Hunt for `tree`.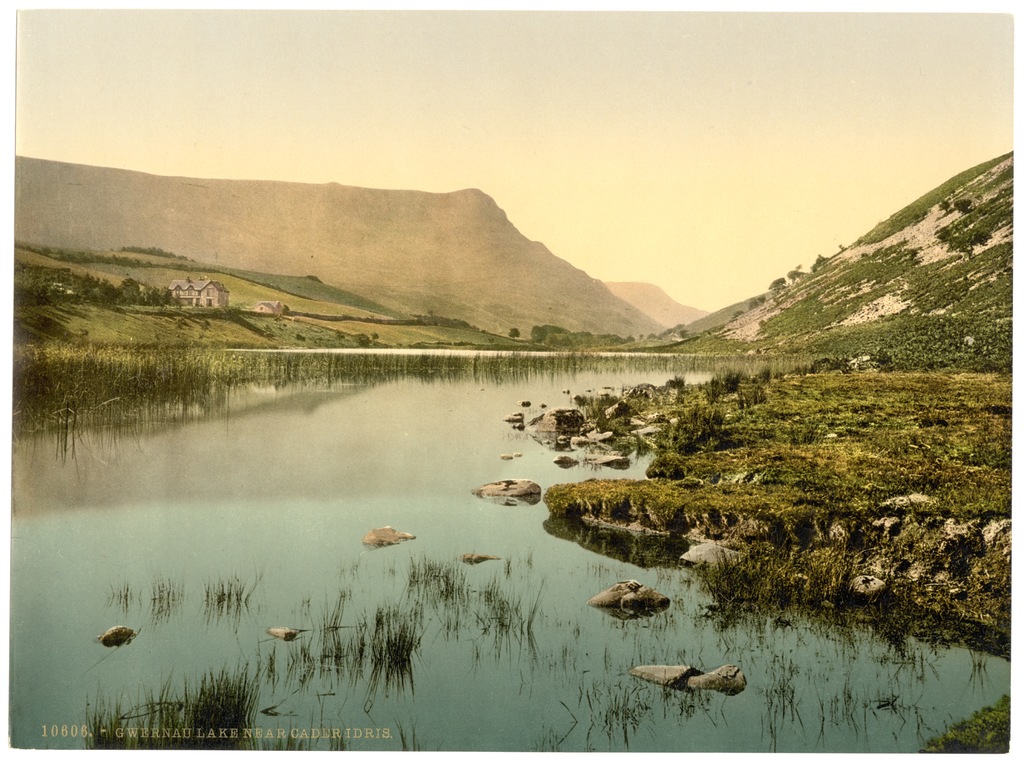
Hunted down at x1=947, y1=207, x2=988, y2=266.
